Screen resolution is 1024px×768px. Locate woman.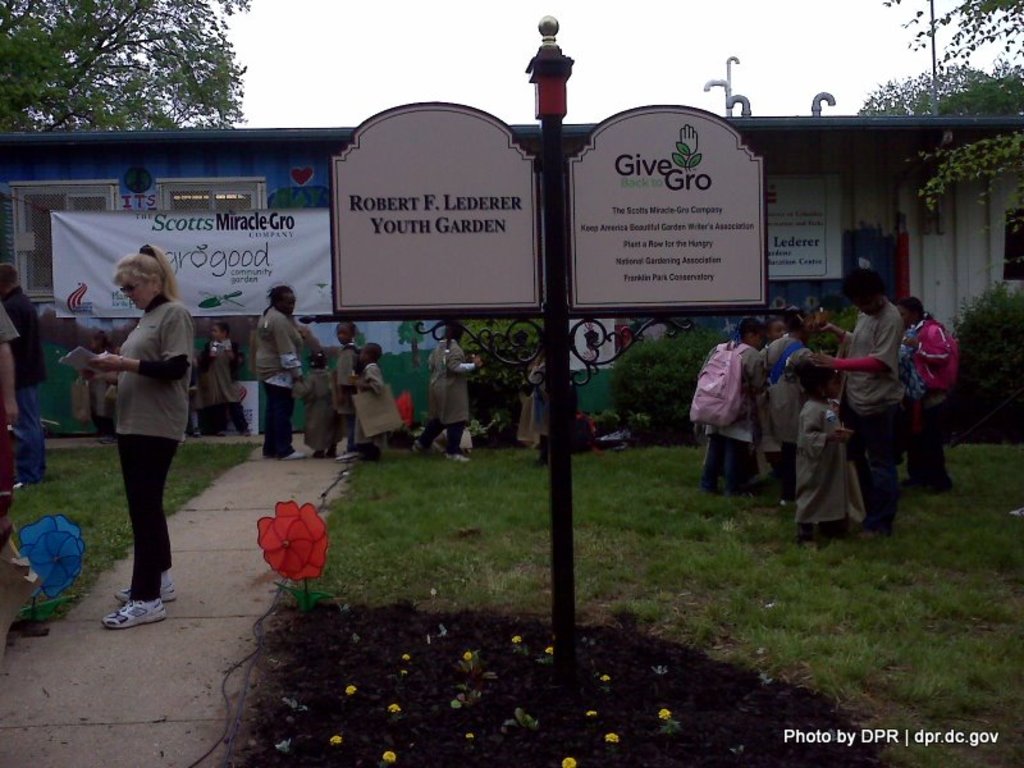
<box>412,324,483,463</box>.
